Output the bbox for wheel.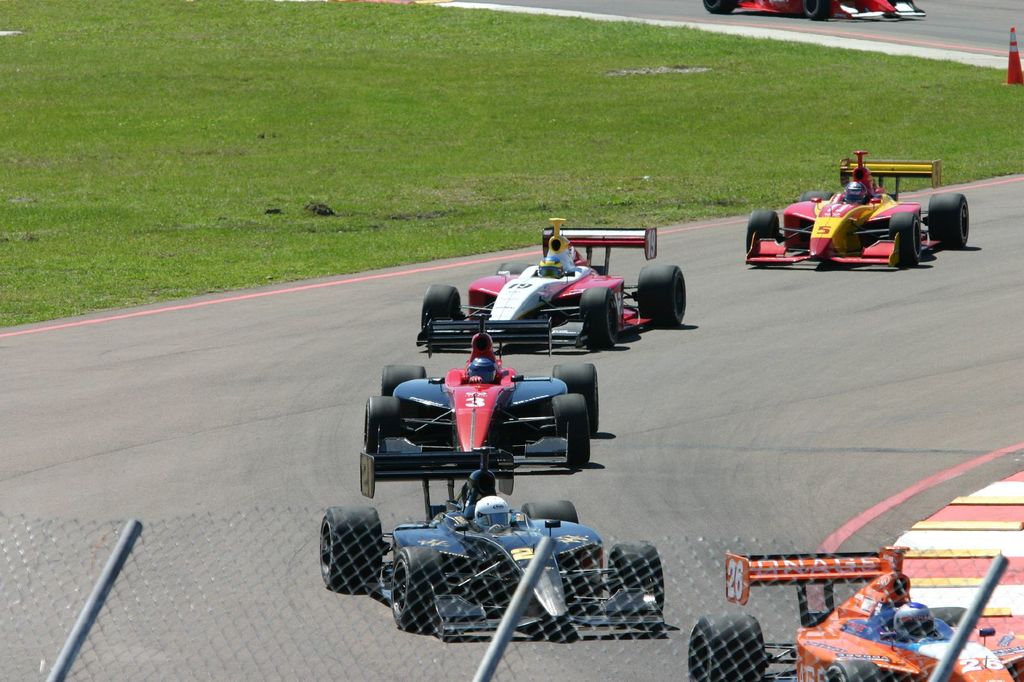
(826,660,890,681).
